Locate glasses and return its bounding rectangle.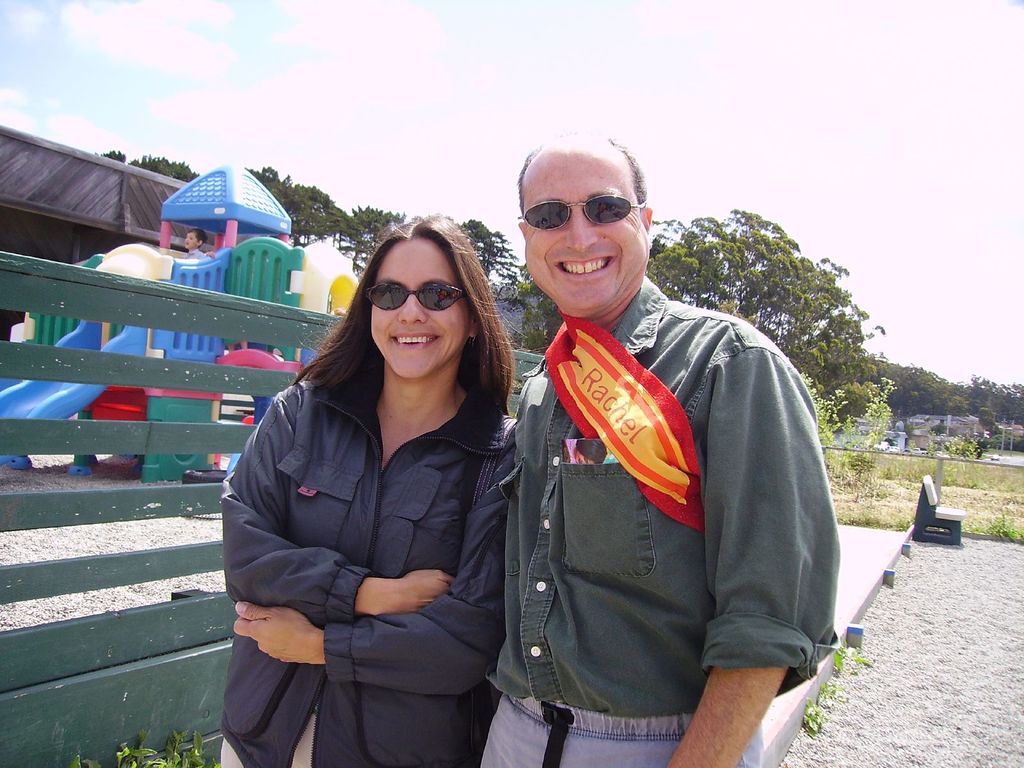
x1=362 y1=280 x2=483 y2=313.
